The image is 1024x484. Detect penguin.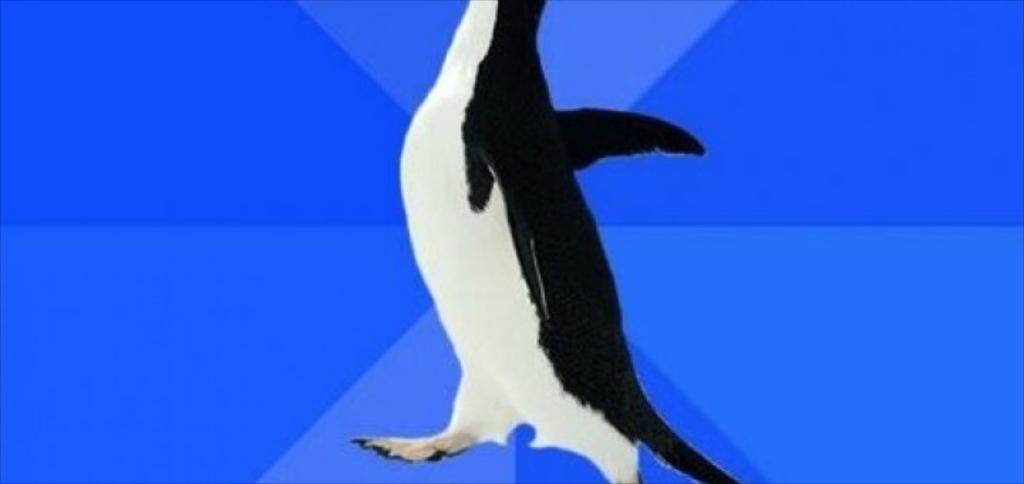
Detection: l=347, t=0, r=750, b=483.
